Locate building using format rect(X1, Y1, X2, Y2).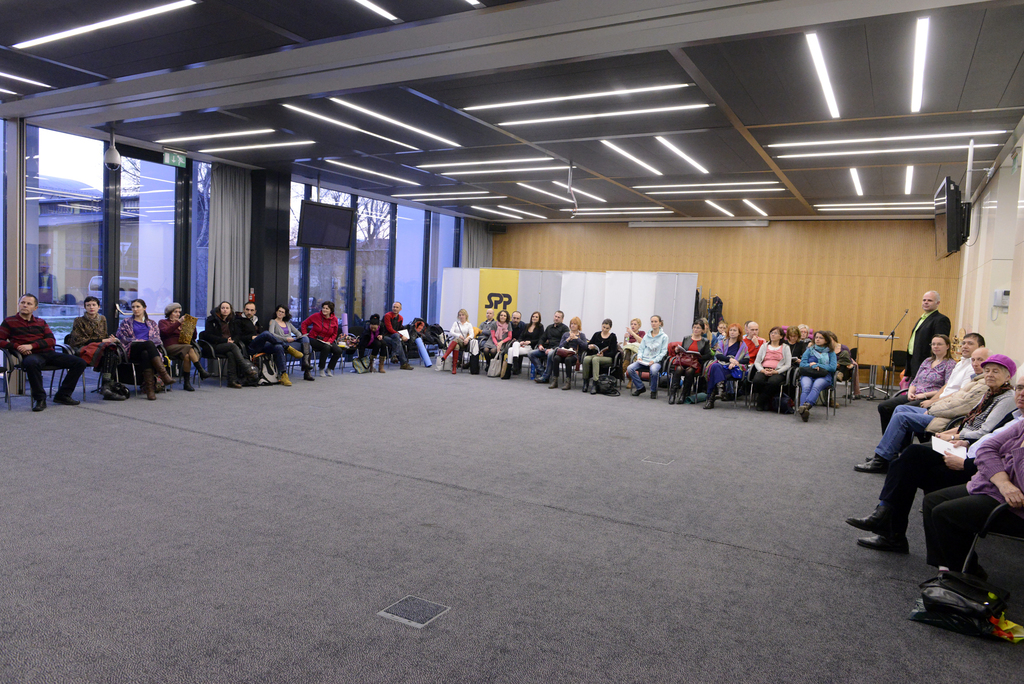
rect(0, 0, 1023, 683).
